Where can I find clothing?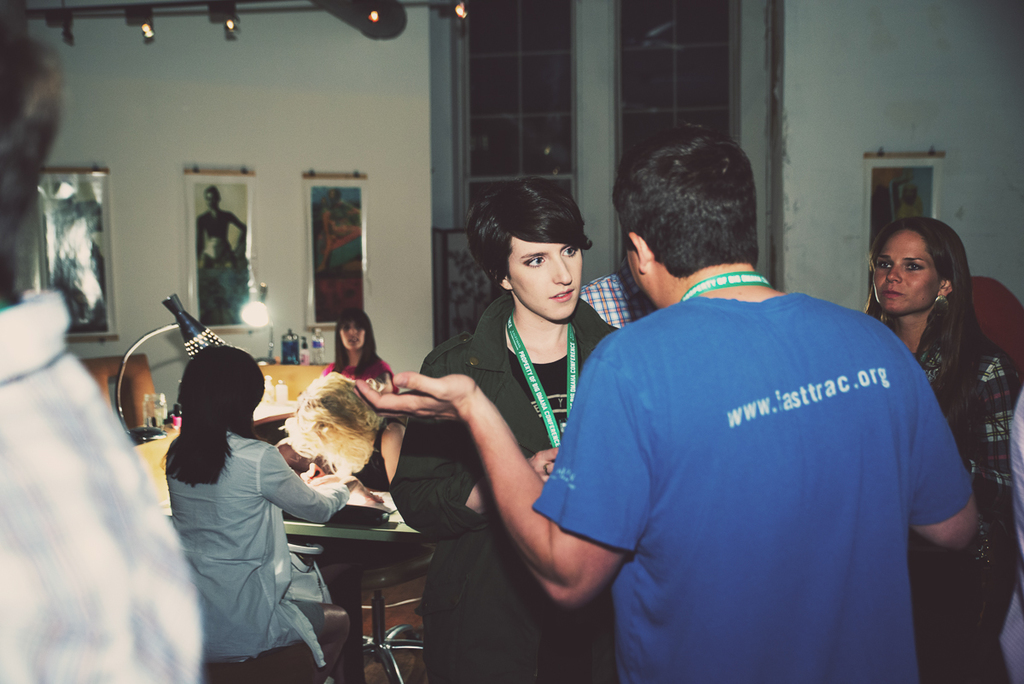
You can find it at l=387, t=288, r=622, b=683.
